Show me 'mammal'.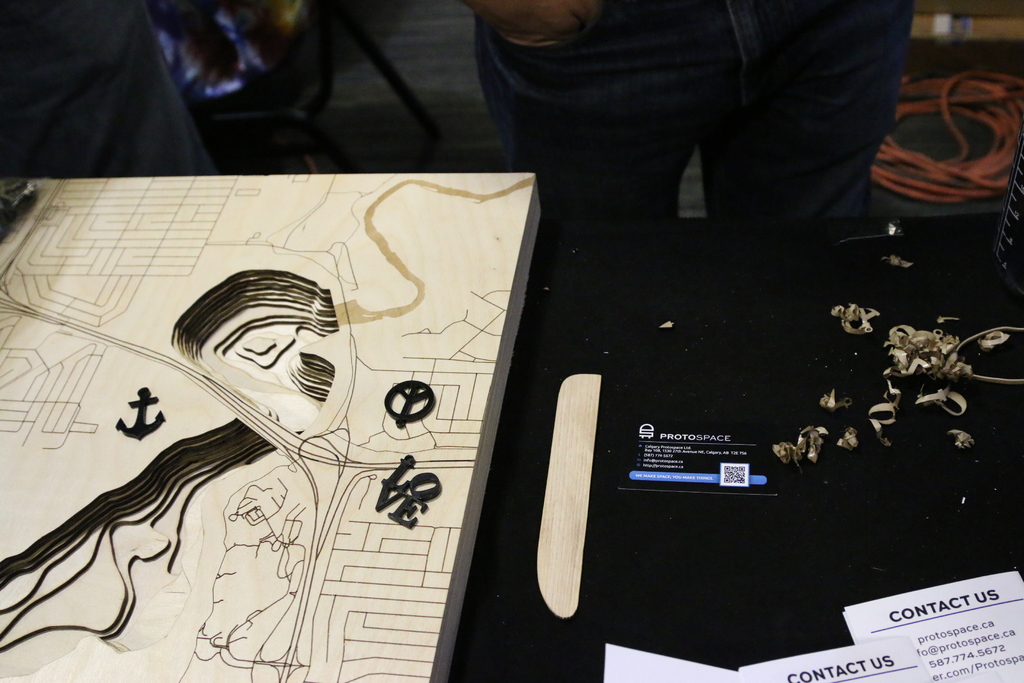
'mammal' is here: bbox(476, 0, 916, 224).
